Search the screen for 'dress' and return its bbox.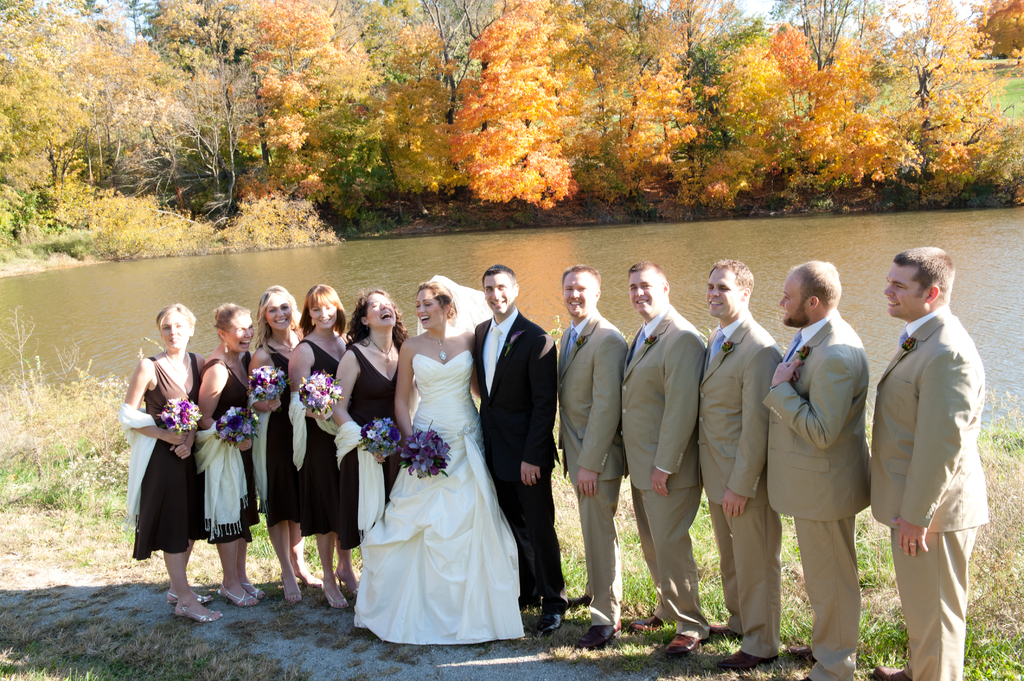
Found: detection(264, 345, 299, 527).
